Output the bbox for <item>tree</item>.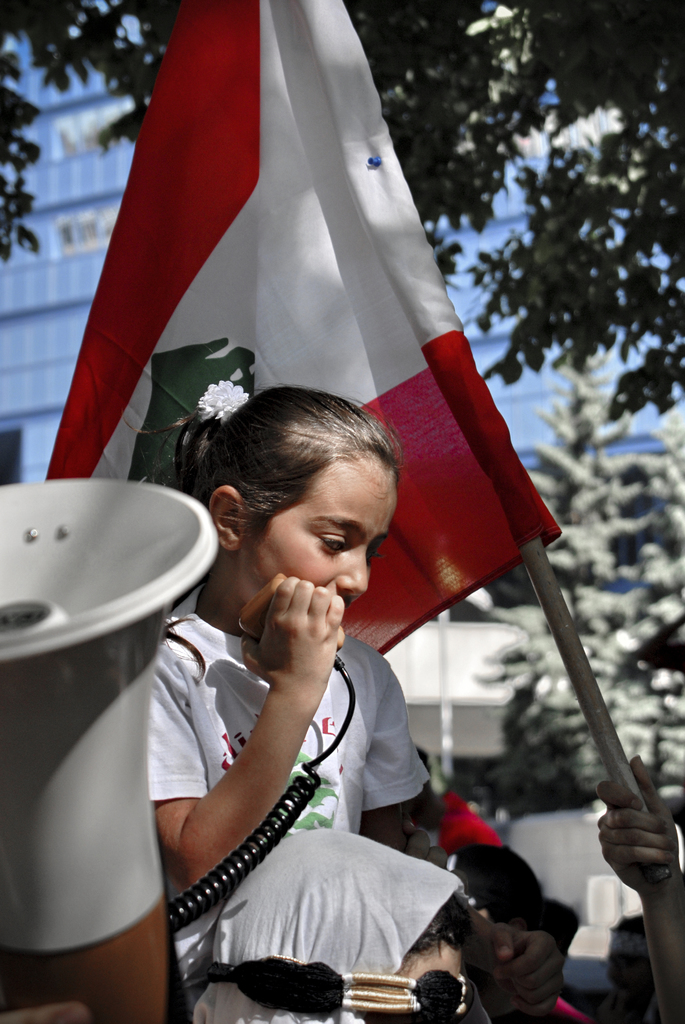
box=[0, 1, 684, 406].
